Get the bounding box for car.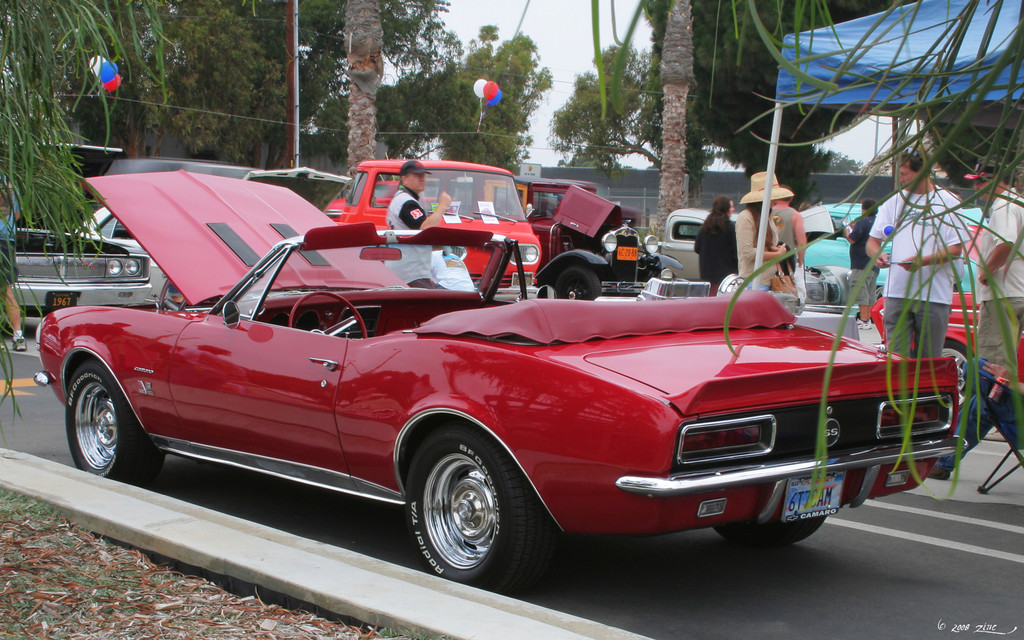
box=[865, 294, 1023, 401].
